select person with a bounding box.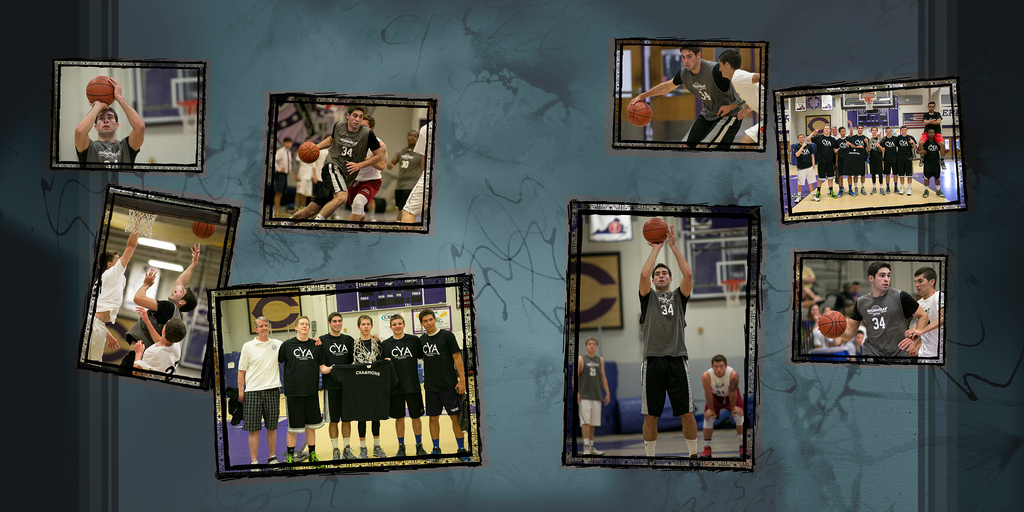
819/261/928/358.
